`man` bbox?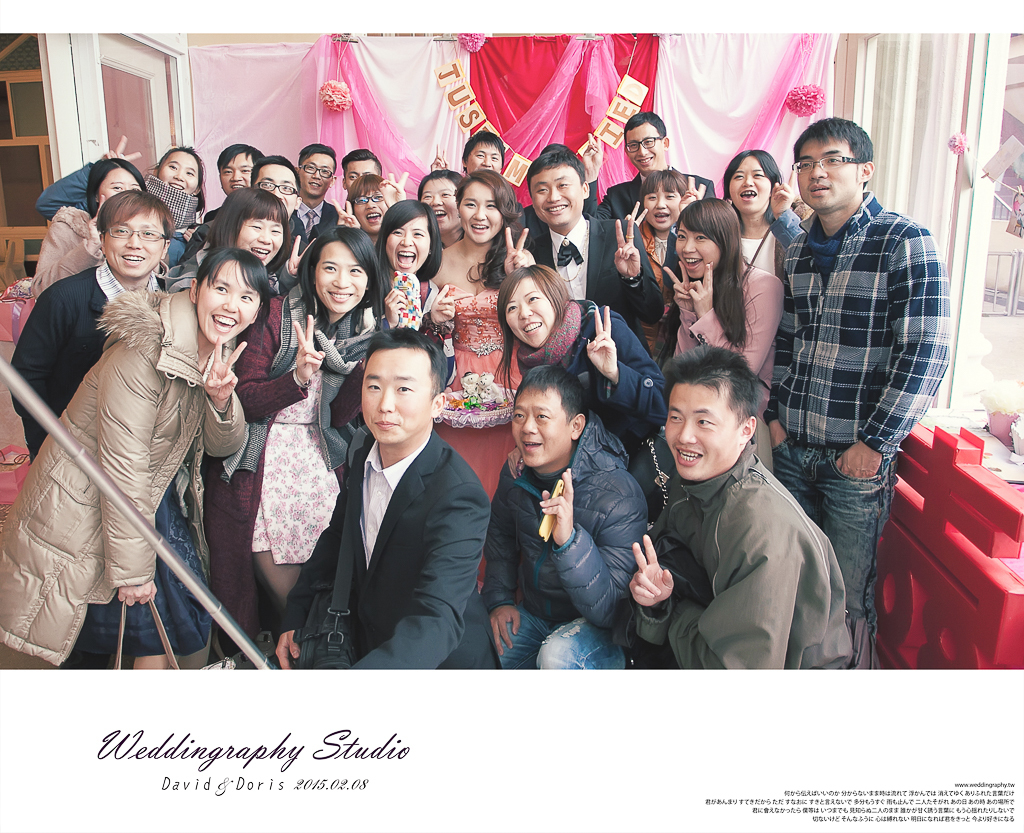
crop(290, 142, 340, 245)
